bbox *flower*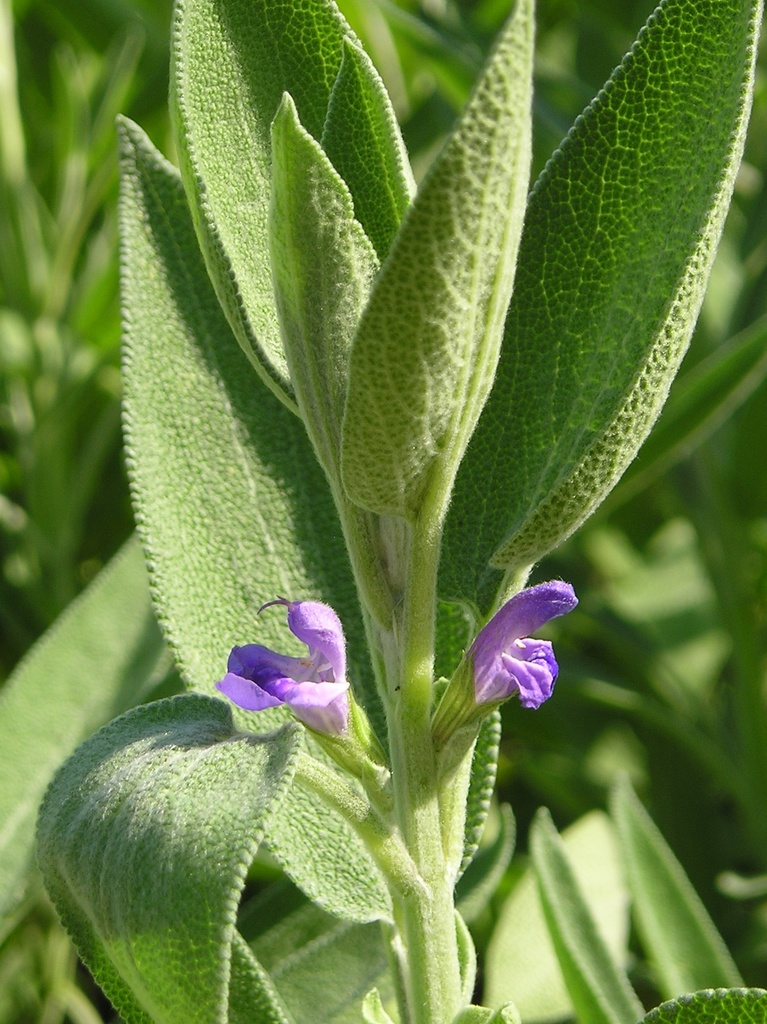
bbox=[453, 567, 587, 731]
